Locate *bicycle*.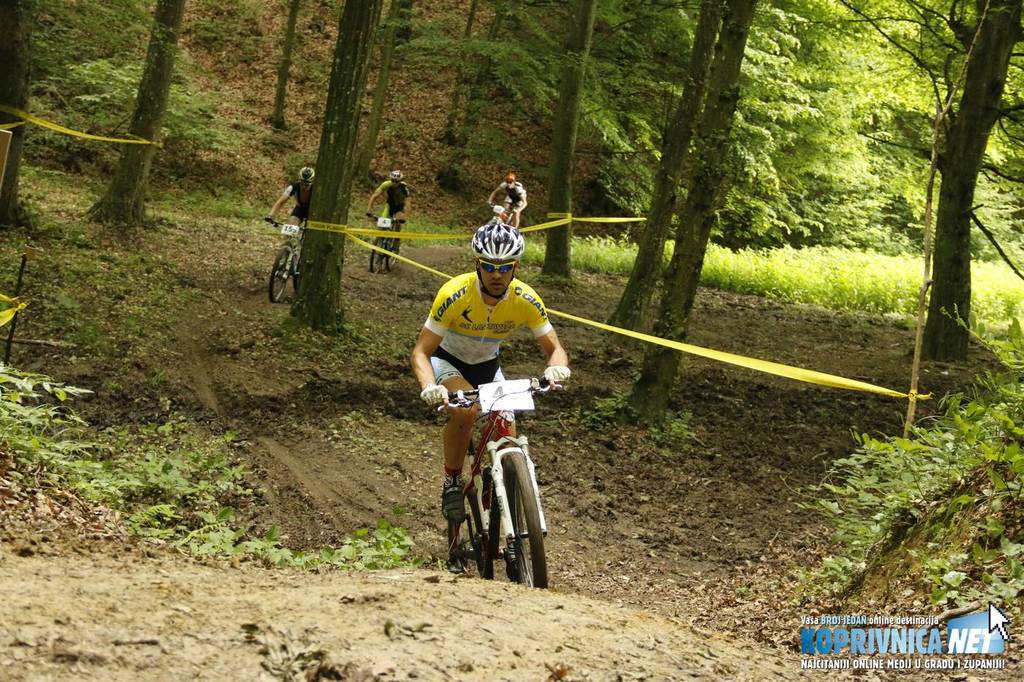
Bounding box: region(432, 373, 564, 587).
